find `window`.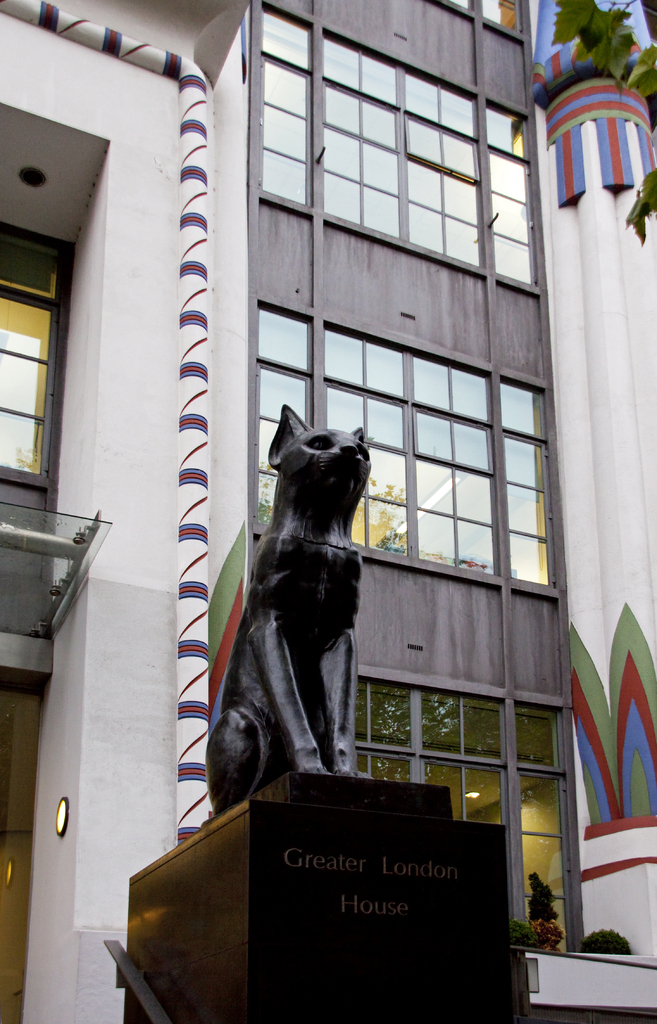
Rect(349, 671, 587, 959).
